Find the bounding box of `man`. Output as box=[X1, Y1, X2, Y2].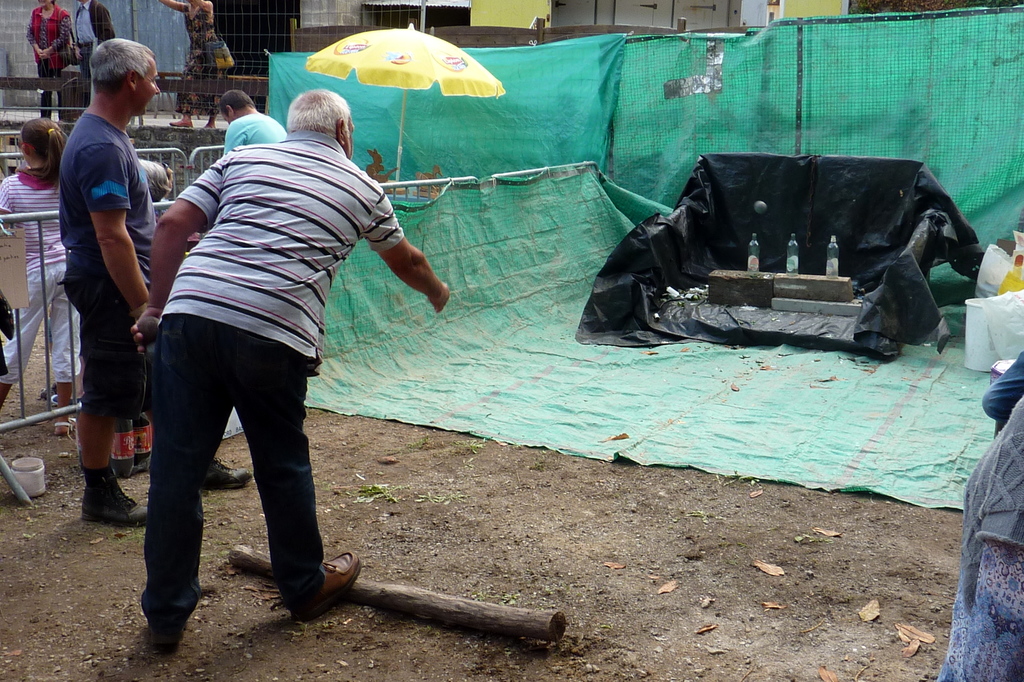
box=[56, 33, 254, 531].
